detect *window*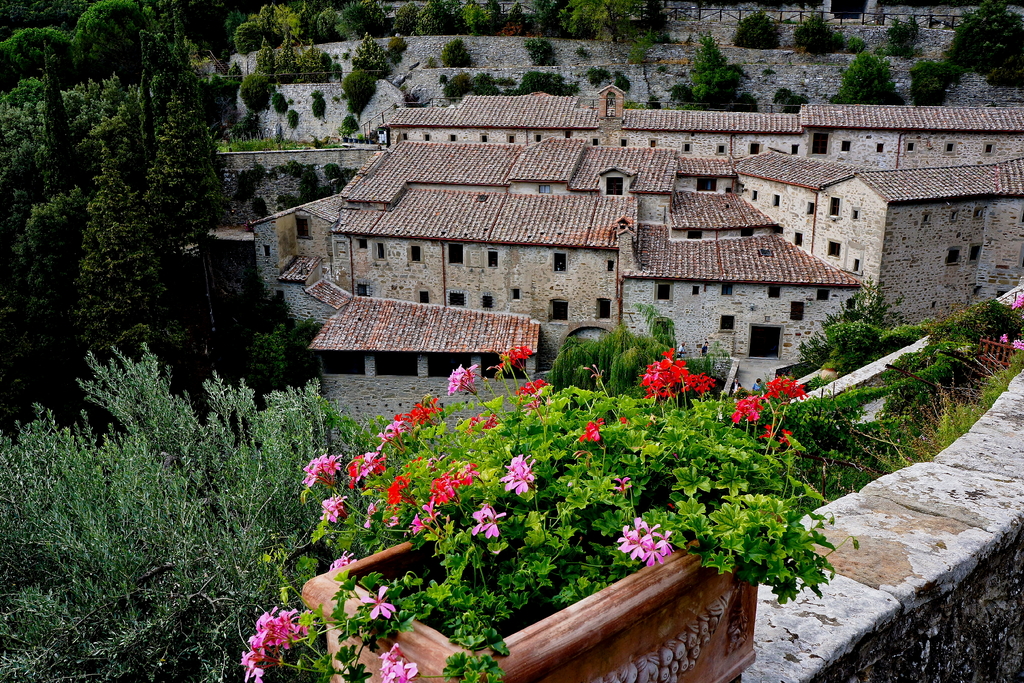
750 185 760 206
